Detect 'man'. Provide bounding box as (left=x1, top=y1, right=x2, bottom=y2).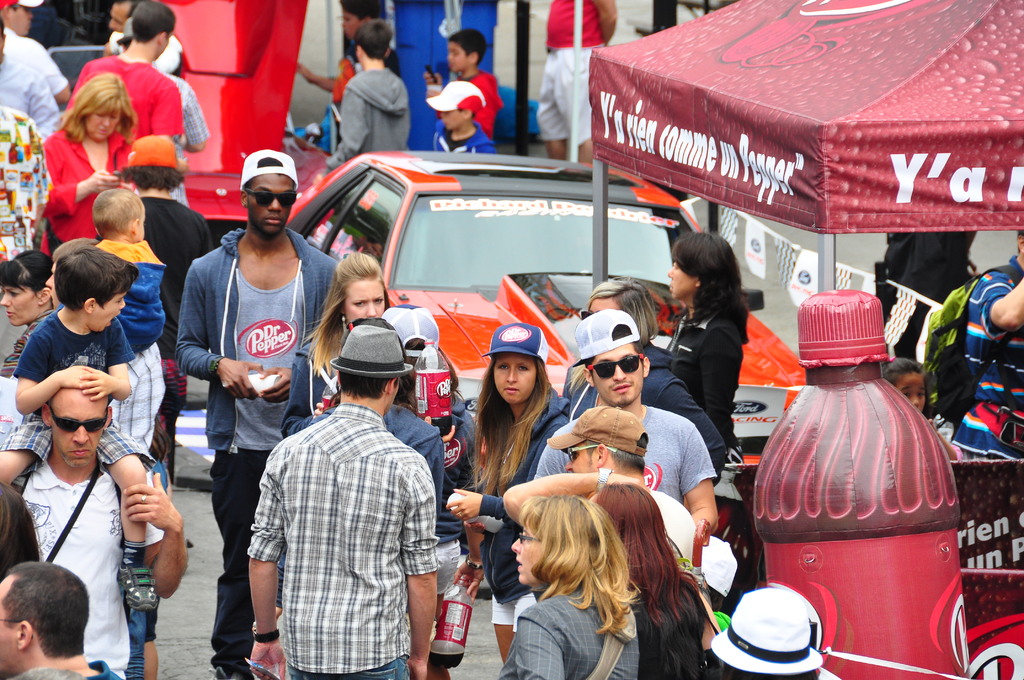
(left=248, top=319, right=440, bottom=679).
